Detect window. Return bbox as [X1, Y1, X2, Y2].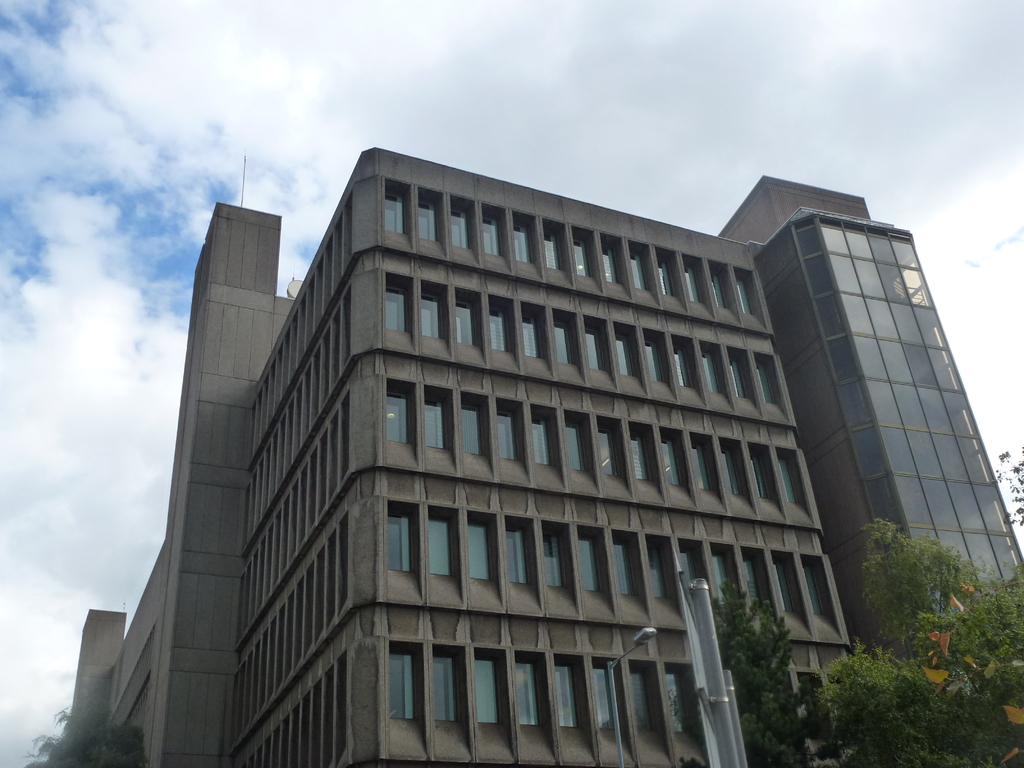
[387, 509, 413, 575].
